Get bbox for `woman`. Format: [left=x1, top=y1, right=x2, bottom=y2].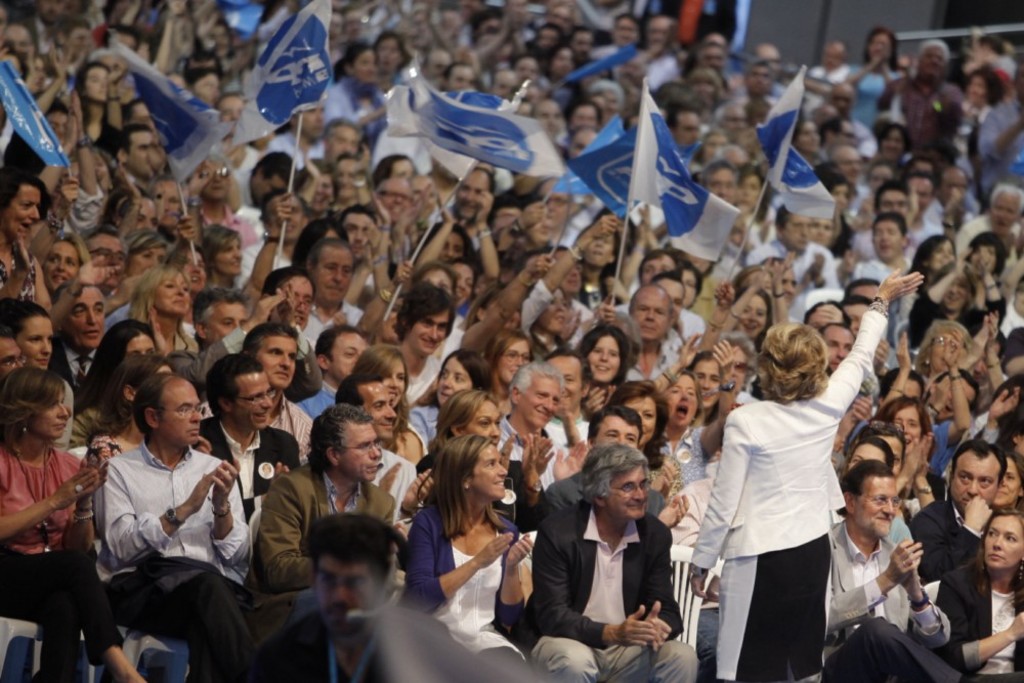
[left=383, top=352, right=489, bottom=469].
